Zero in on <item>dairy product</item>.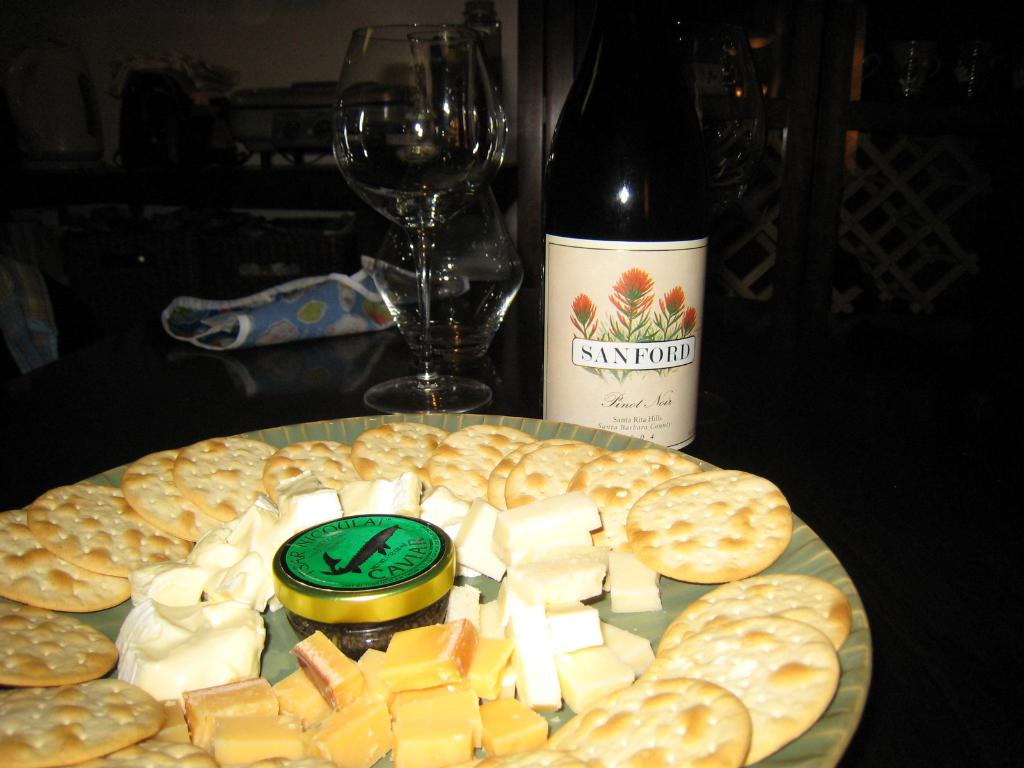
Zeroed in: detection(607, 618, 659, 685).
